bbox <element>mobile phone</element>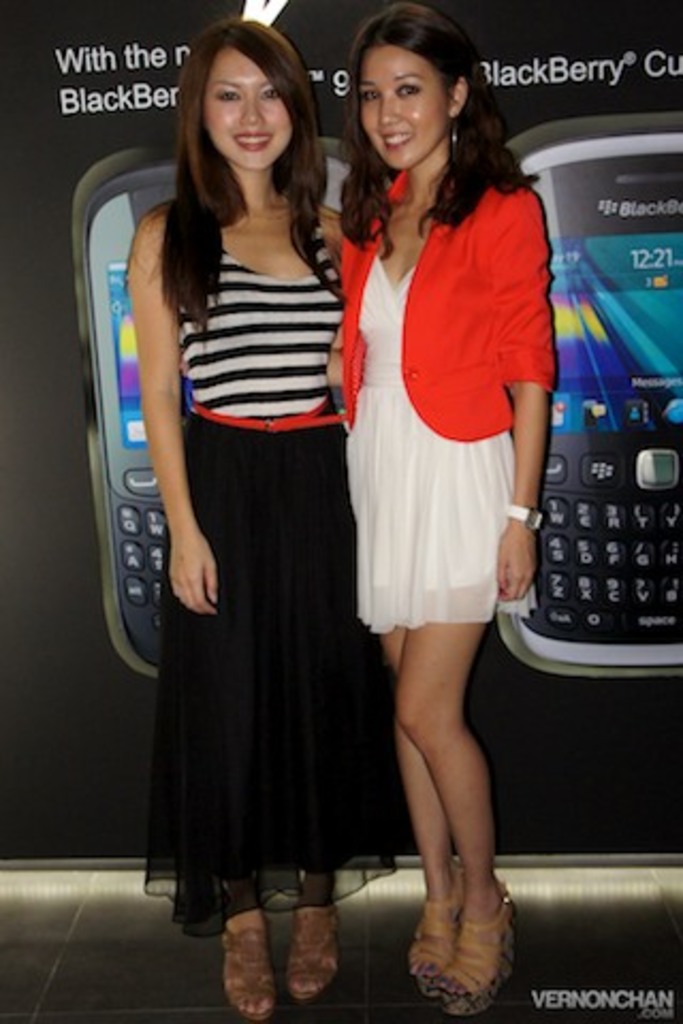
<region>66, 128, 401, 681</region>
